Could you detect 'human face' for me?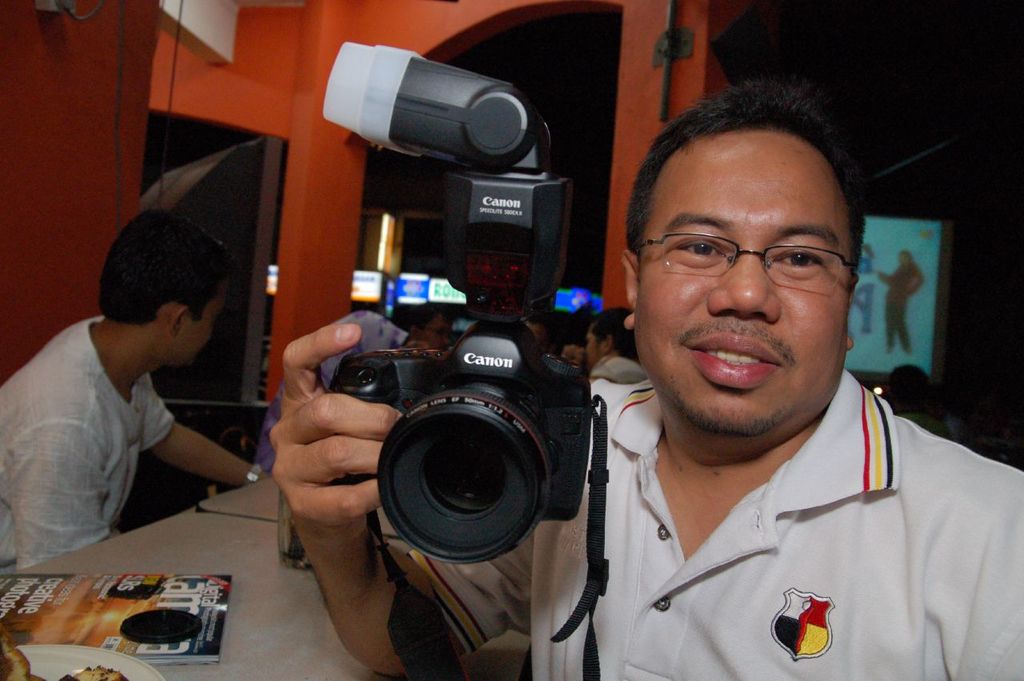
Detection result: region(588, 330, 600, 365).
